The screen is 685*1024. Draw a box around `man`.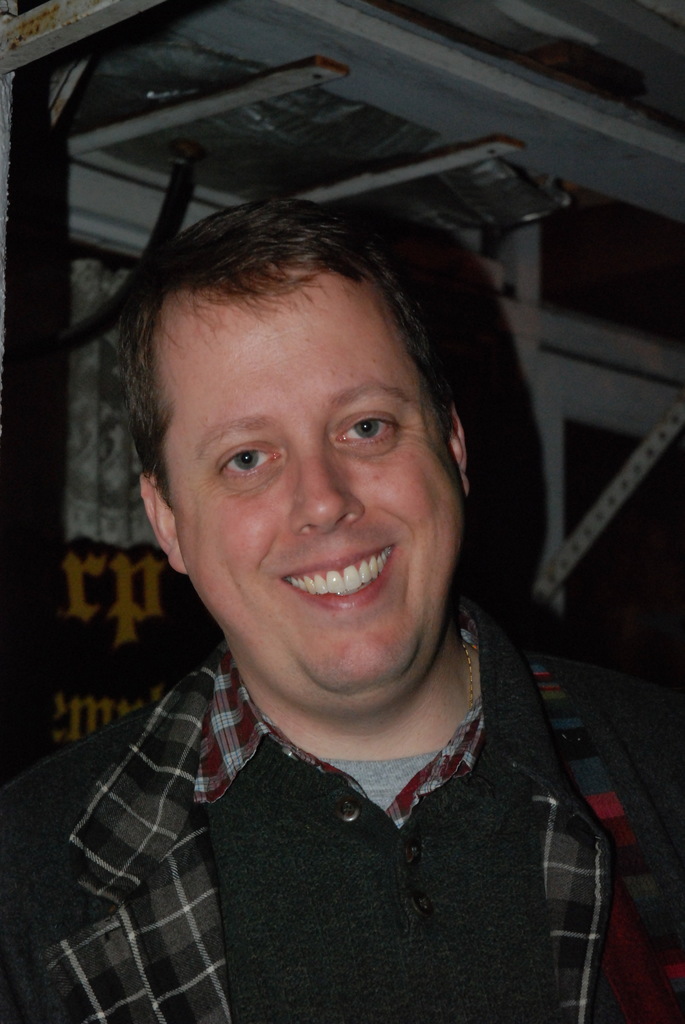
detection(51, 240, 676, 1000).
